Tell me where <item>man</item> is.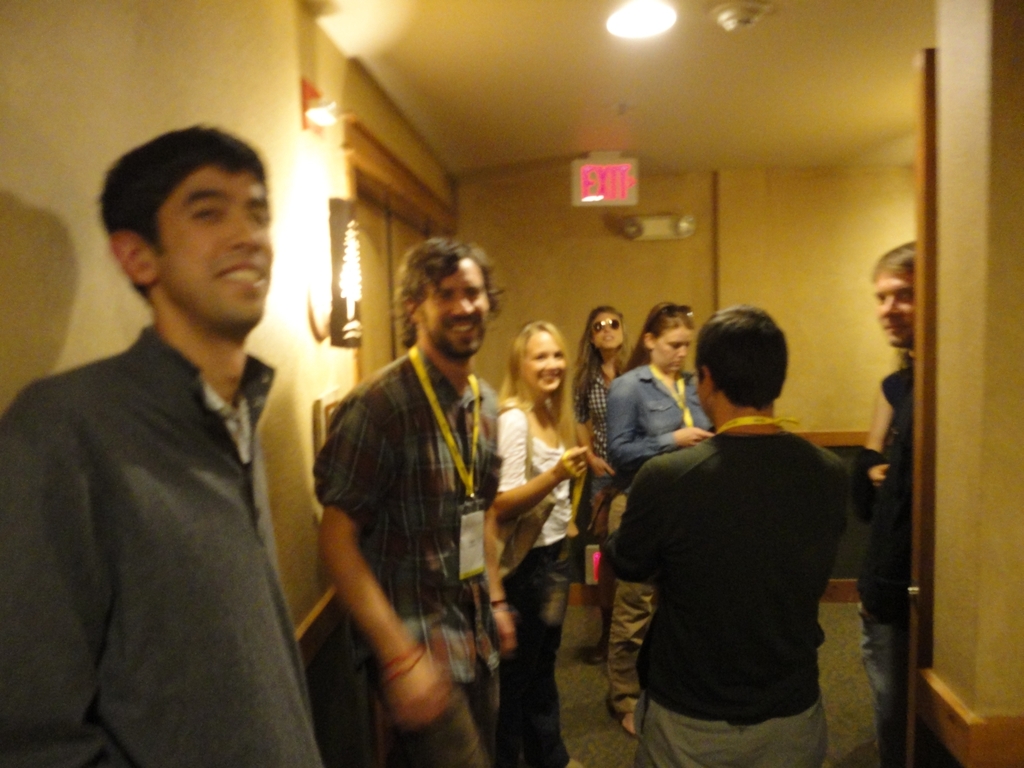
<item>man</item> is at box(845, 236, 918, 767).
